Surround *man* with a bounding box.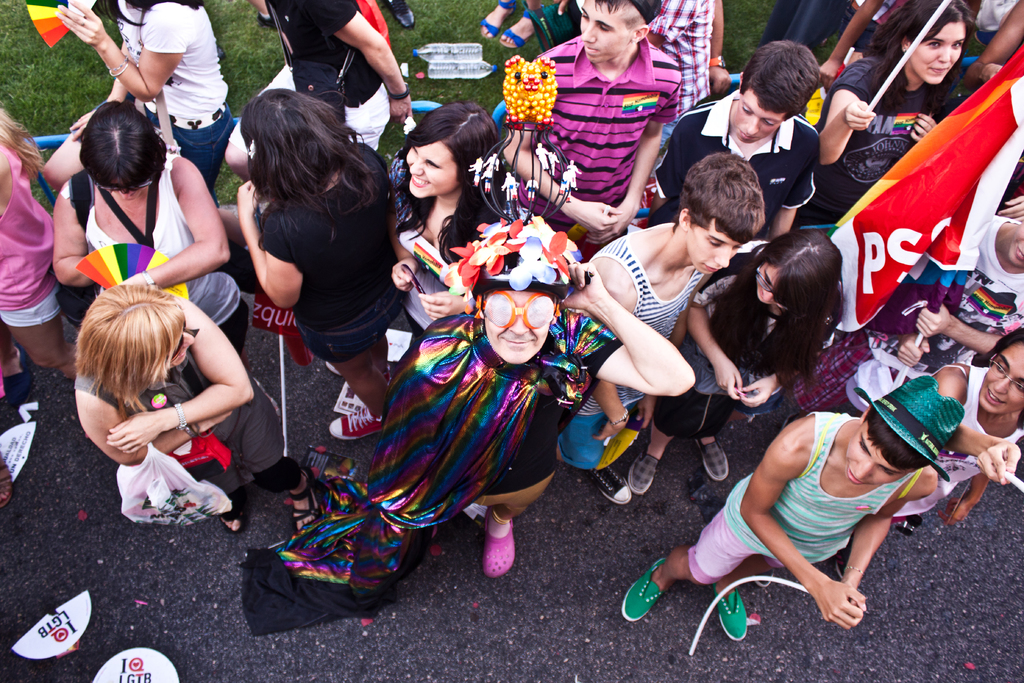
bbox=[499, 0, 685, 234].
